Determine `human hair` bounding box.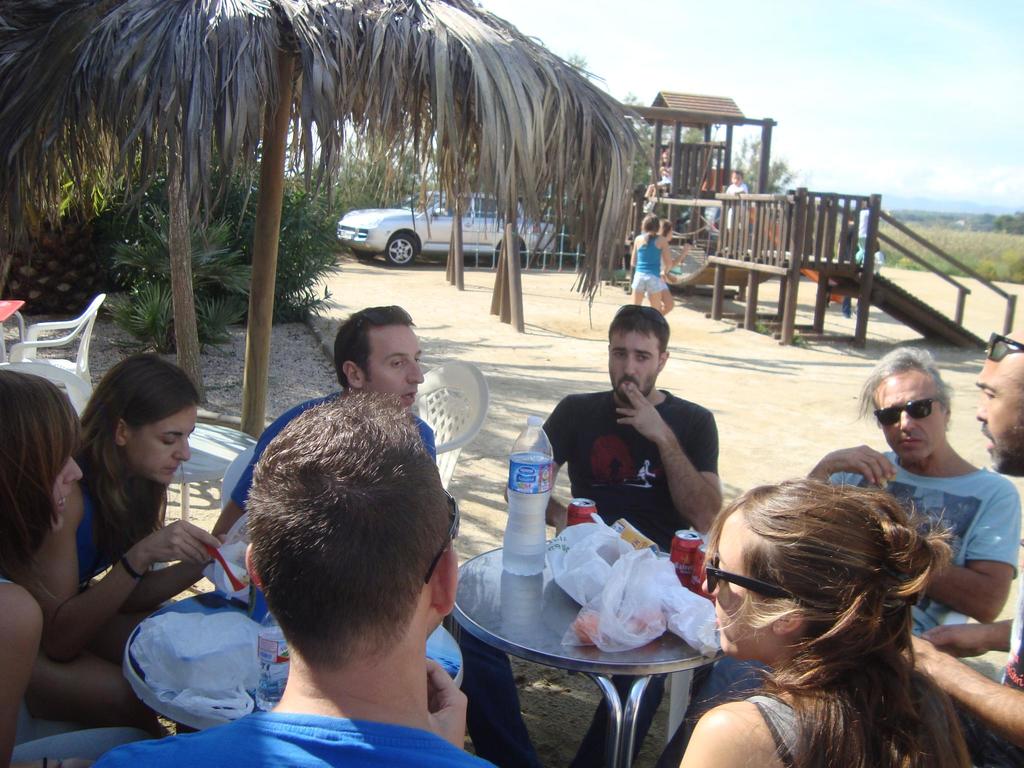
Determined: select_region(659, 219, 676, 236).
